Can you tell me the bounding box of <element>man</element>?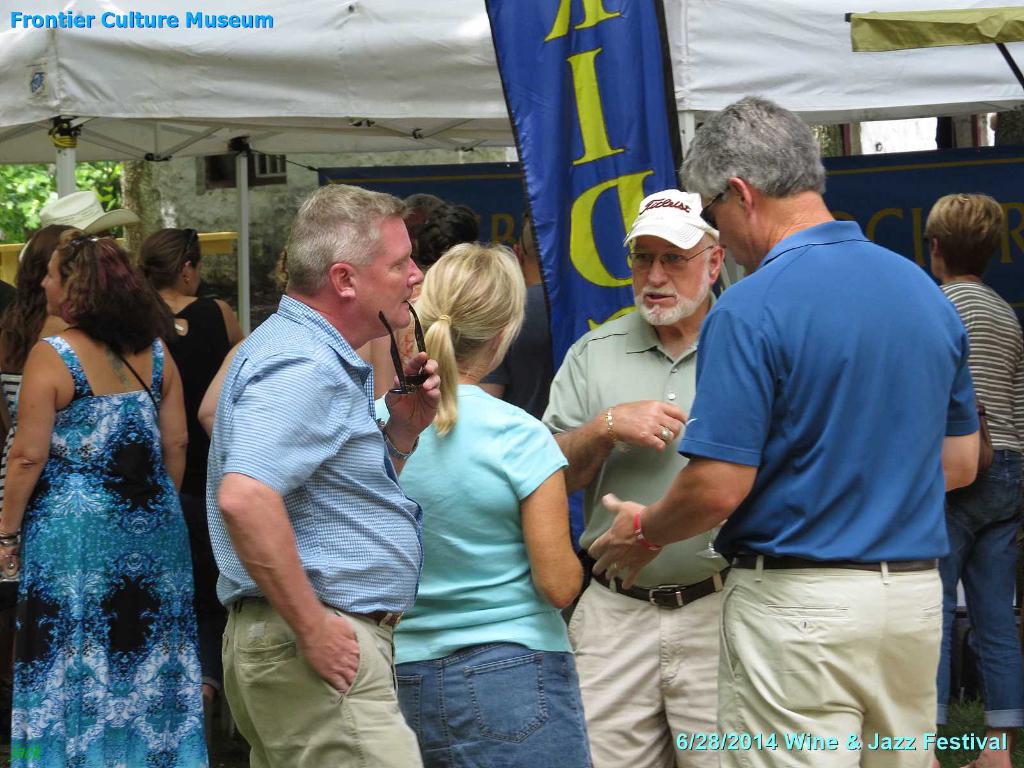
bbox=[204, 186, 447, 767].
